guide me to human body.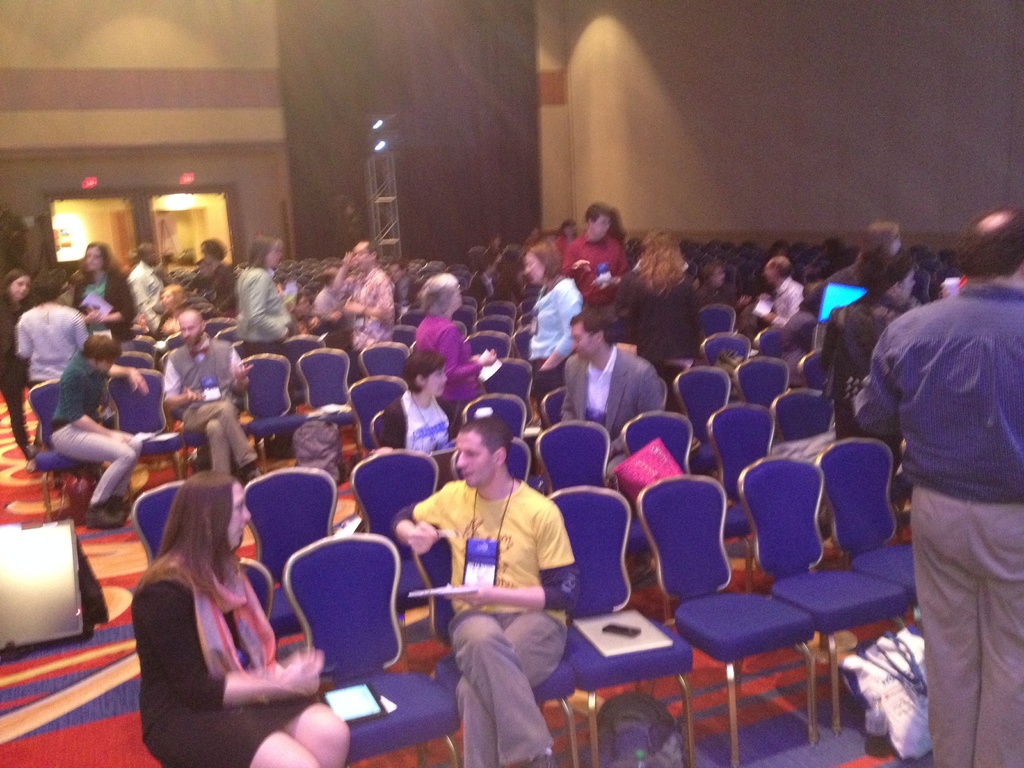
Guidance: box(128, 547, 355, 767).
